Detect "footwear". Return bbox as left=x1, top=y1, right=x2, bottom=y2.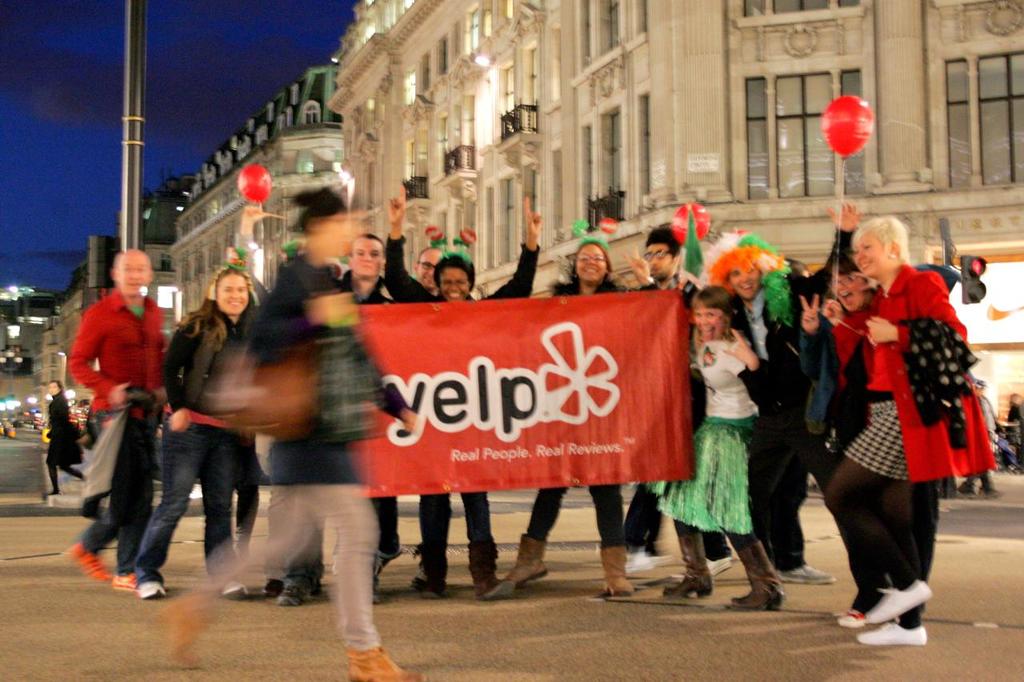
left=277, top=582, right=306, bottom=609.
